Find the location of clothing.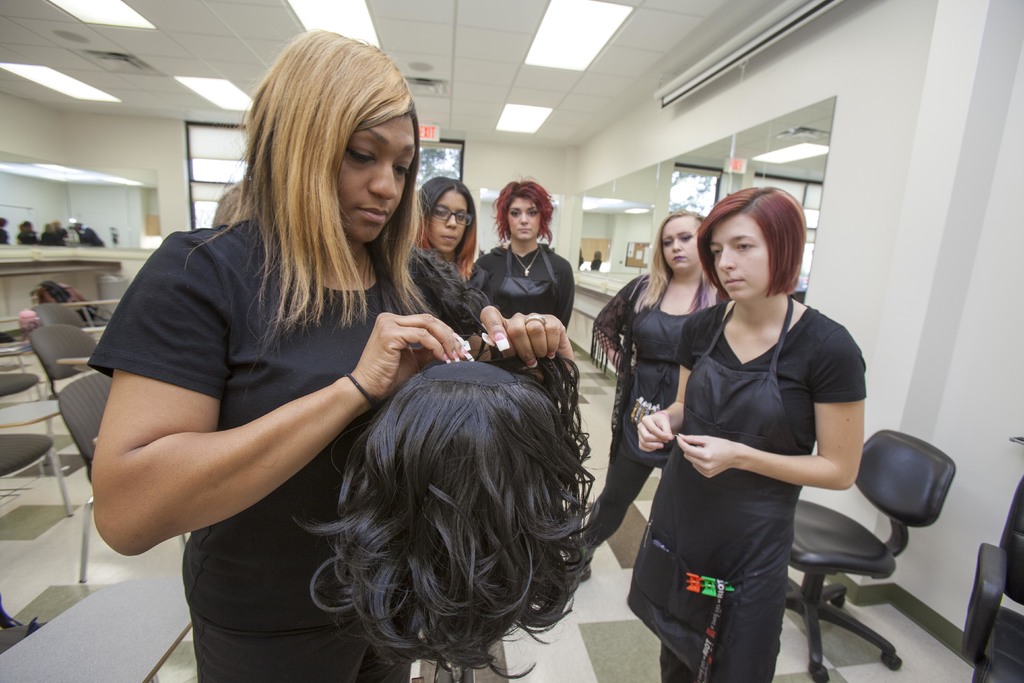
Location: box=[84, 220, 449, 682].
